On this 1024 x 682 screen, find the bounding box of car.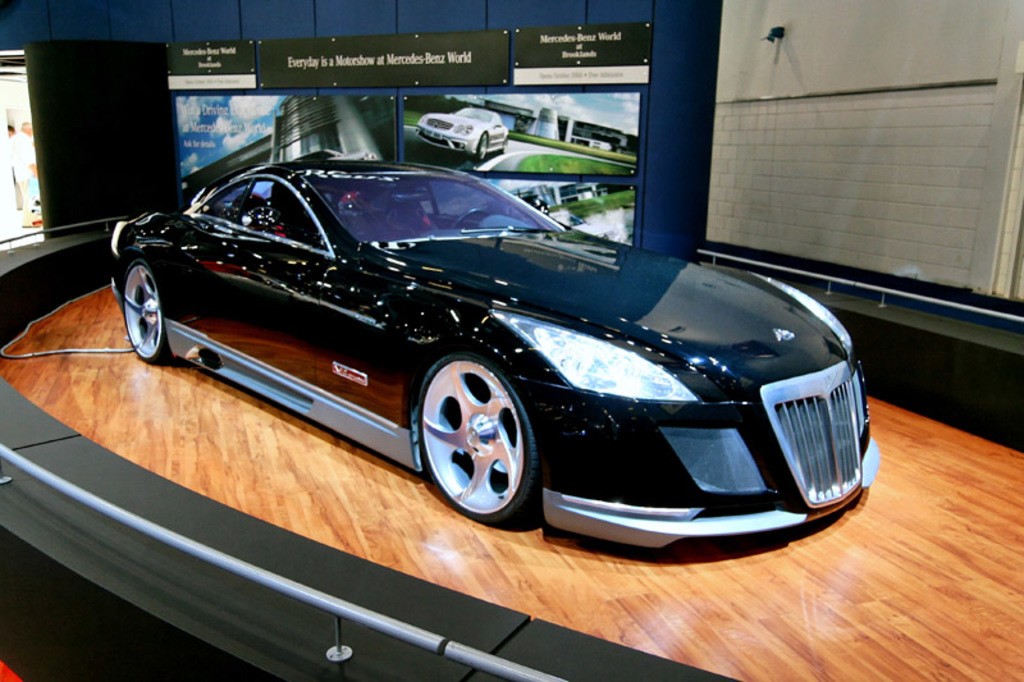
Bounding box: [416, 106, 508, 152].
